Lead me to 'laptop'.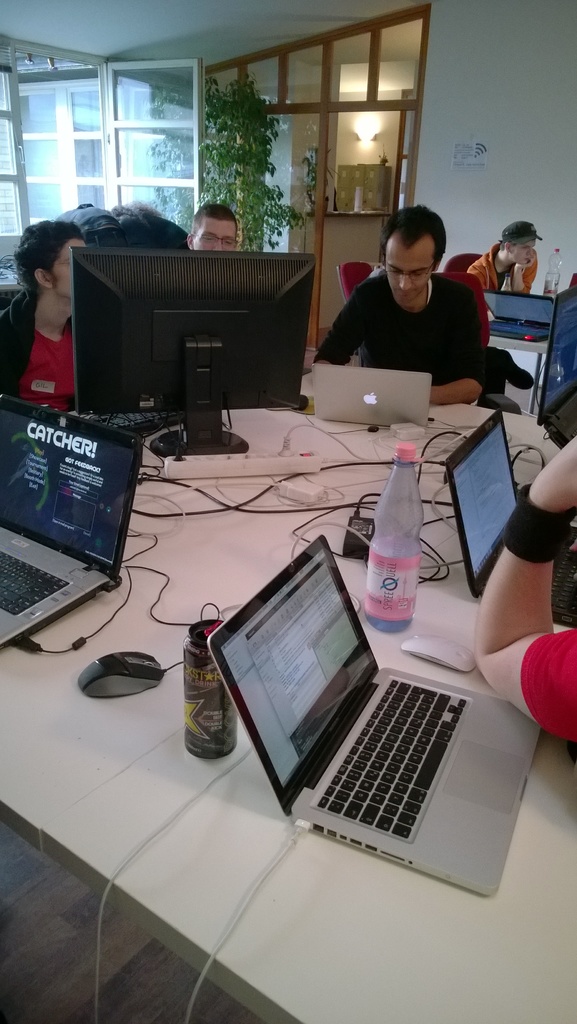
Lead to pyautogui.locateOnScreen(481, 289, 556, 342).
